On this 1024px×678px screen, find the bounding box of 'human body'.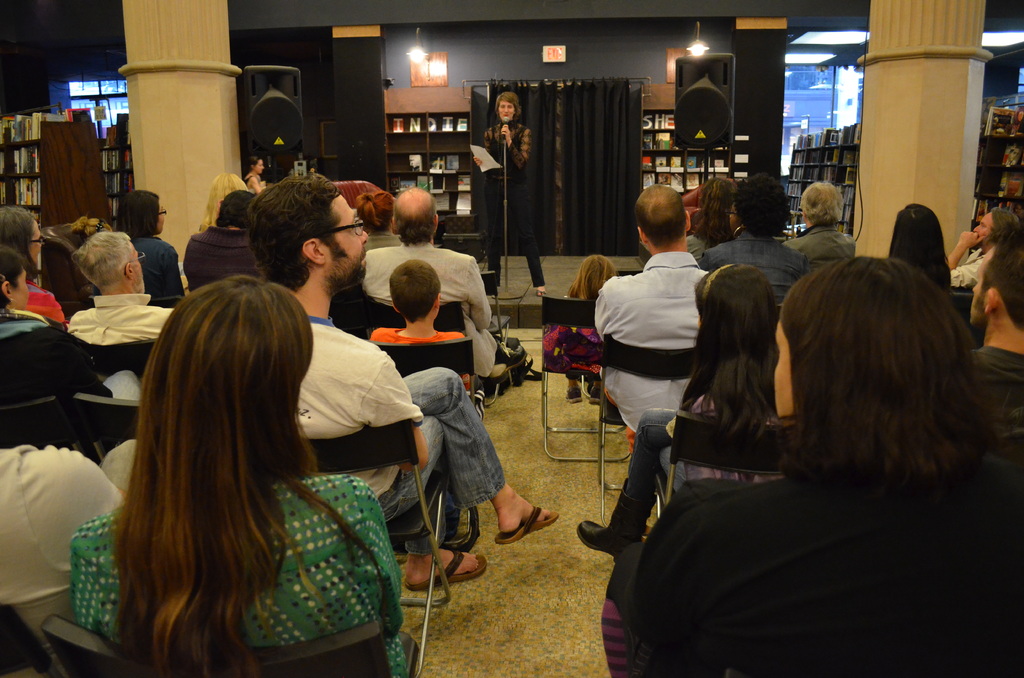
Bounding box: rect(971, 229, 1023, 467).
